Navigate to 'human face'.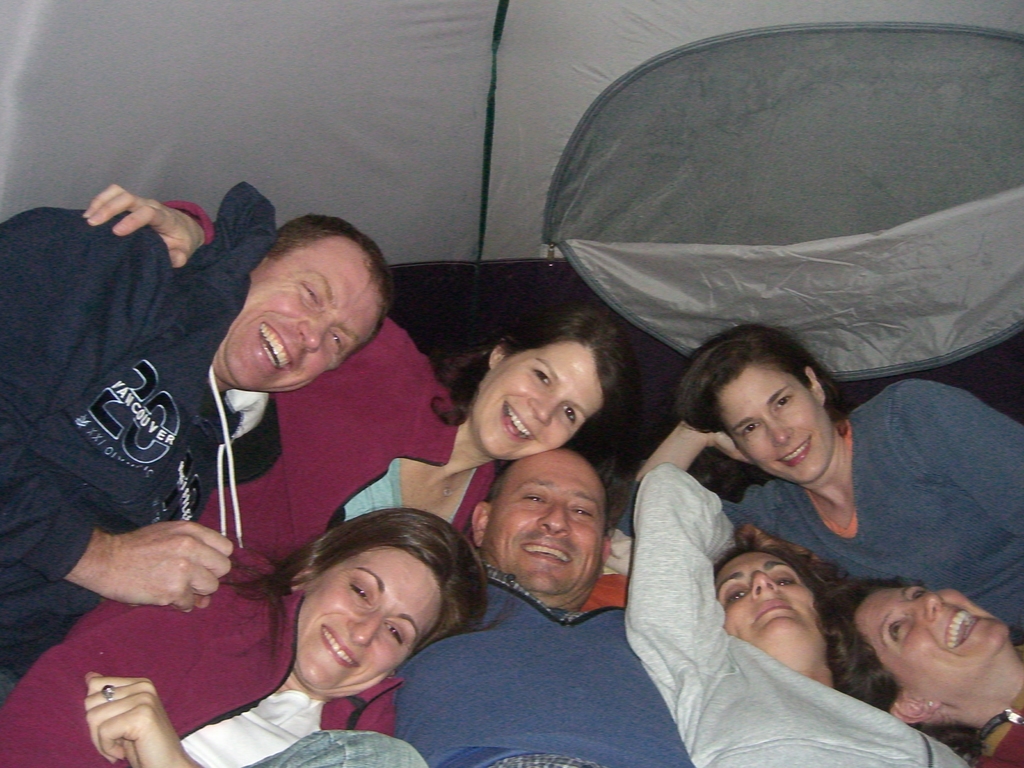
Navigation target: Rect(487, 455, 601, 605).
